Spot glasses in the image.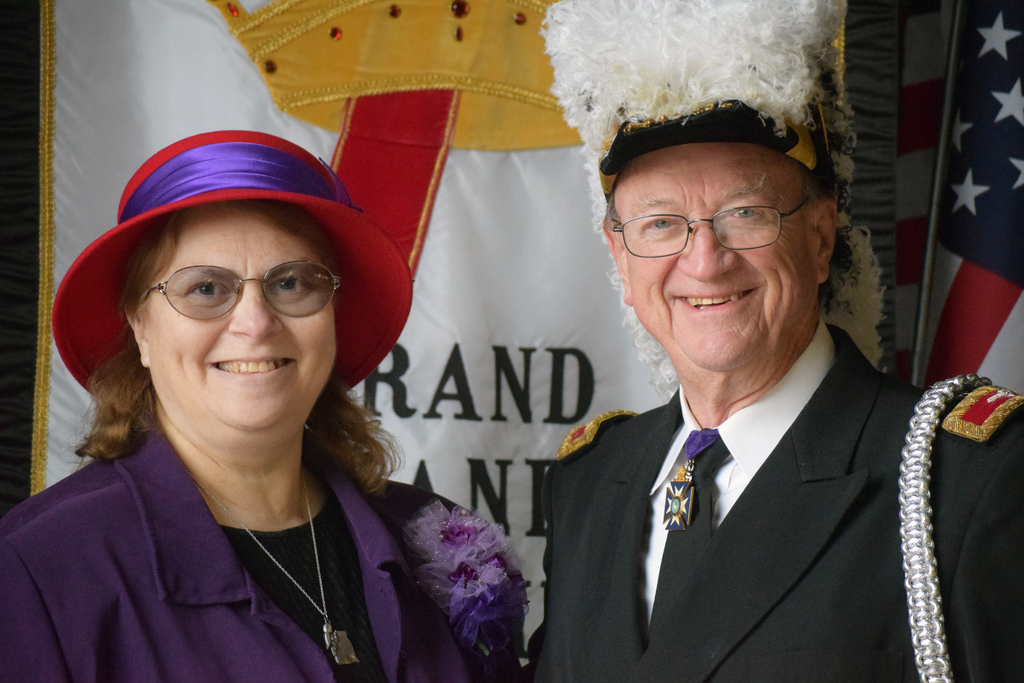
glasses found at crop(605, 186, 819, 256).
